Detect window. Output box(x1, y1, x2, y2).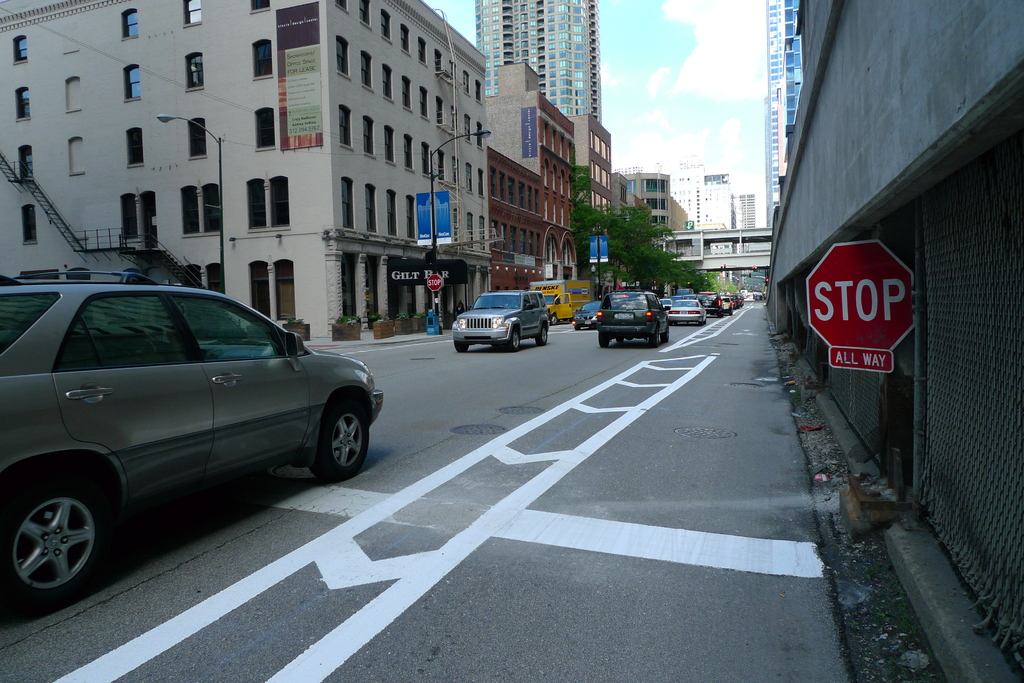
box(451, 159, 459, 186).
